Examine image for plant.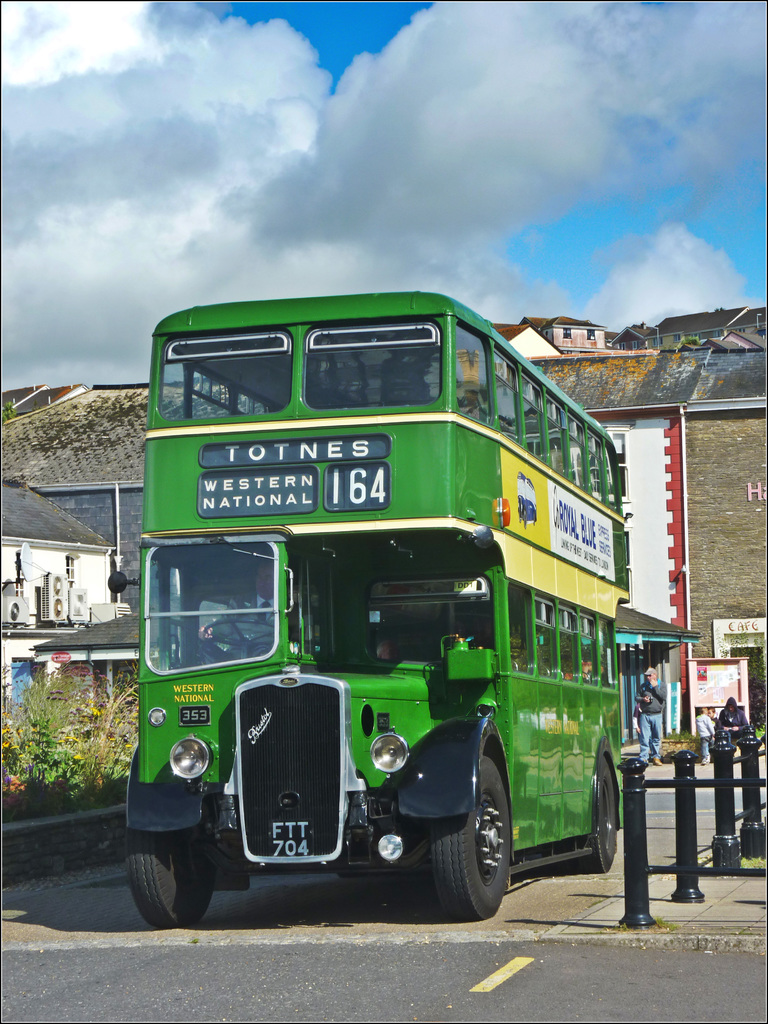
Examination result: 738:846:767:868.
